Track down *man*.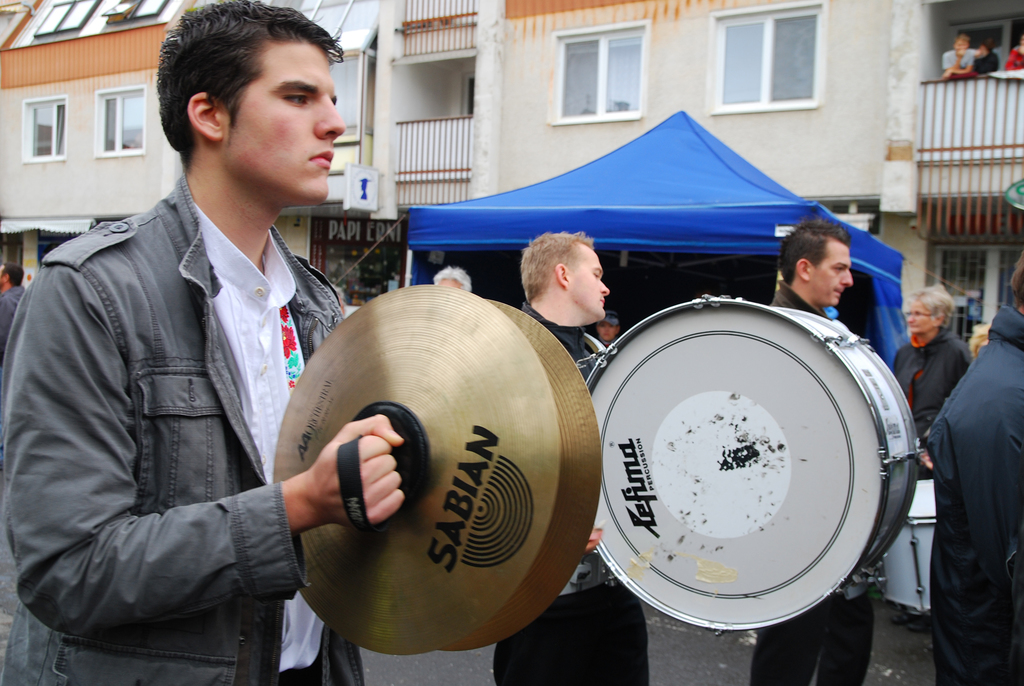
Tracked to [left=748, top=222, right=878, bottom=685].
